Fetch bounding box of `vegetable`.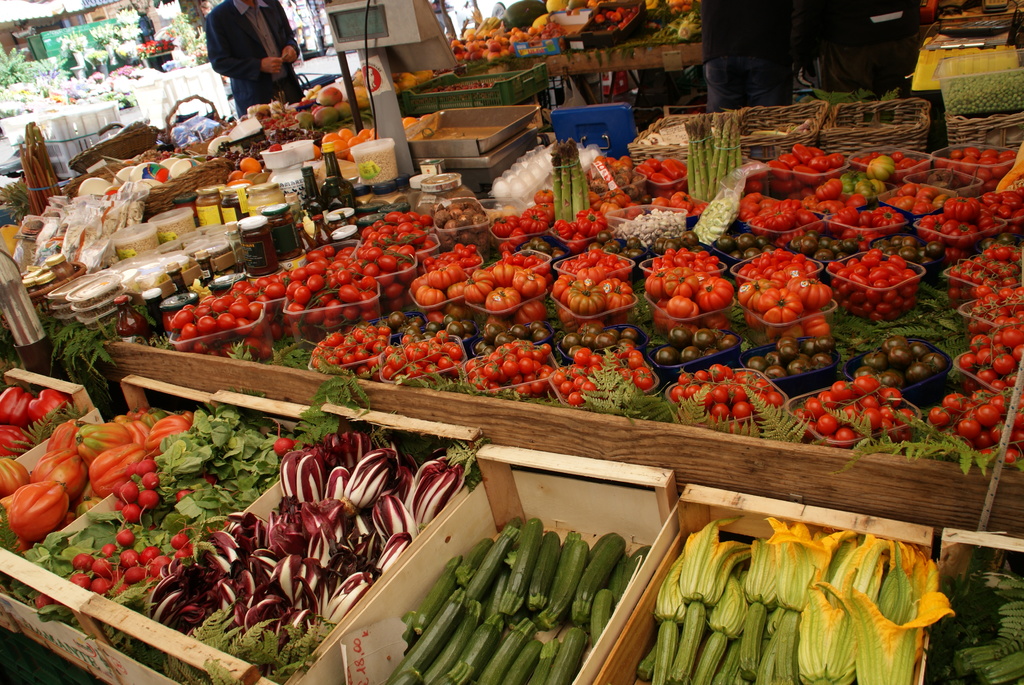
Bbox: l=77, t=496, r=108, b=517.
